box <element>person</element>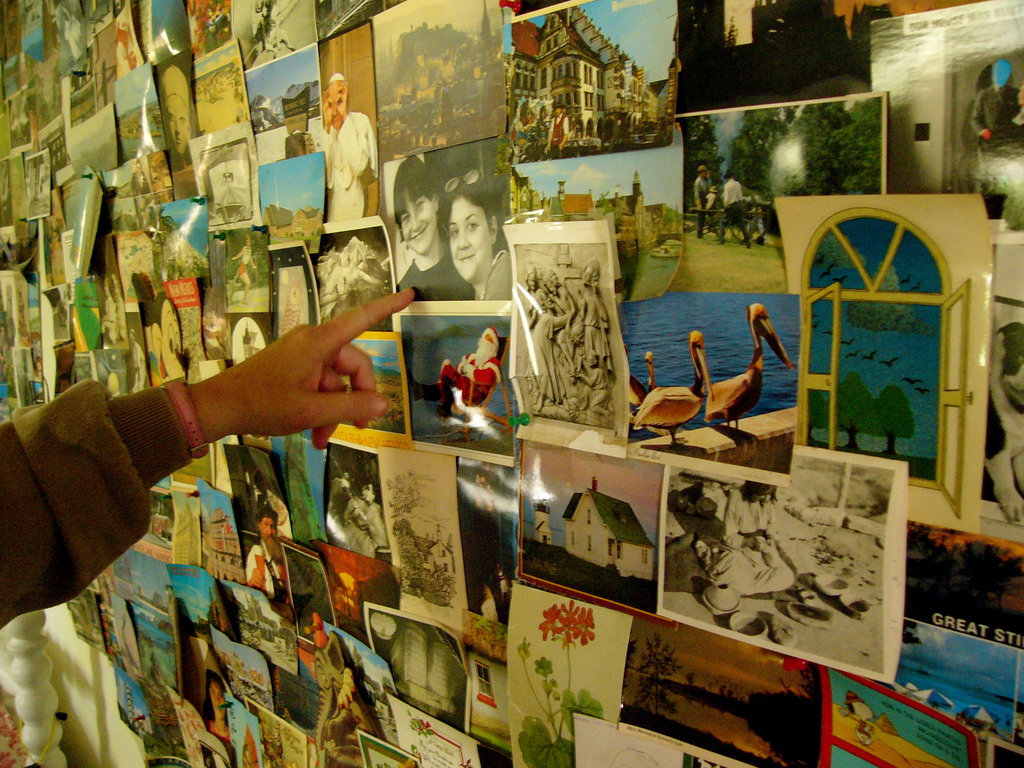
bbox=(721, 175, 749, 246)
